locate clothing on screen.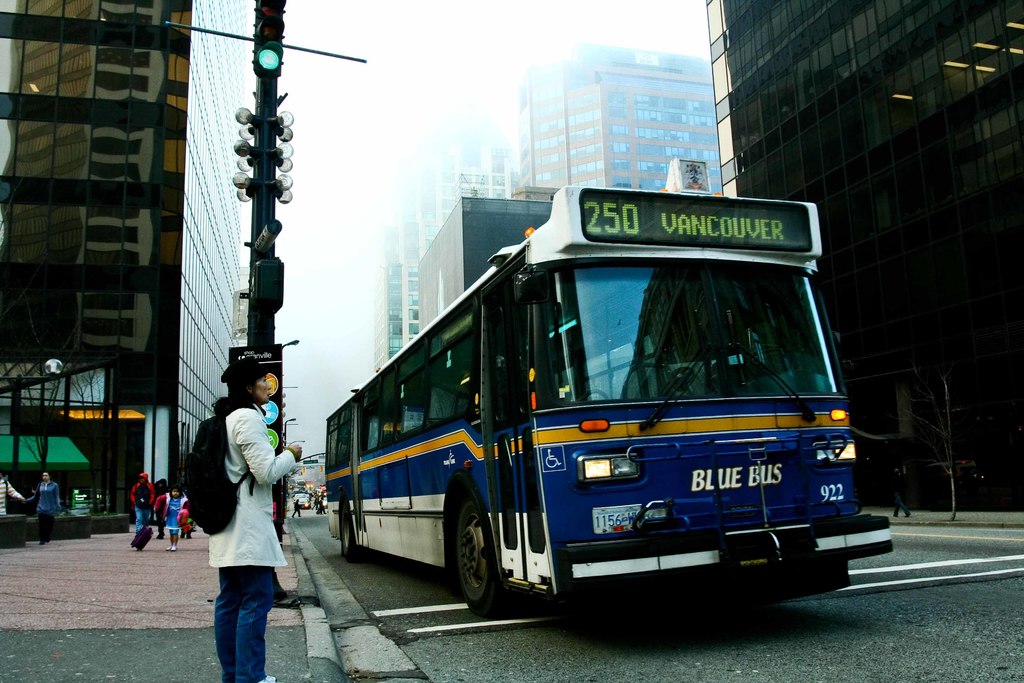
On screen at bbox(132, 483, 155, 531).
